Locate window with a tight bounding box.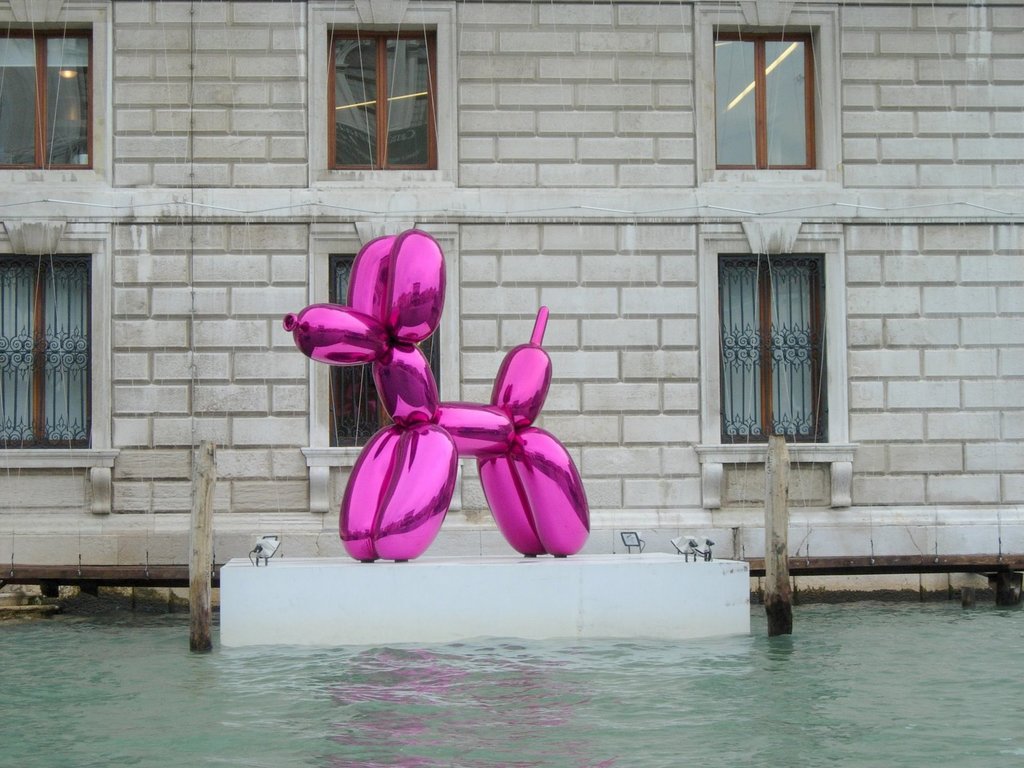
box=[714, 33, 815, 171].
